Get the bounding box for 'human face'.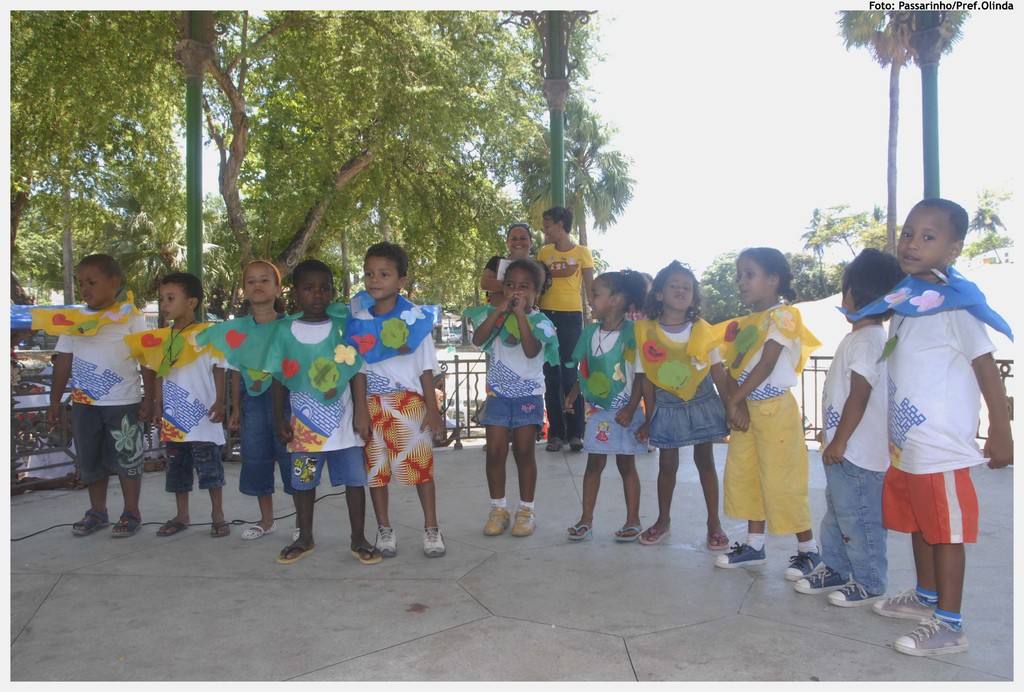
l=504, t=221, r=534, b=263.
